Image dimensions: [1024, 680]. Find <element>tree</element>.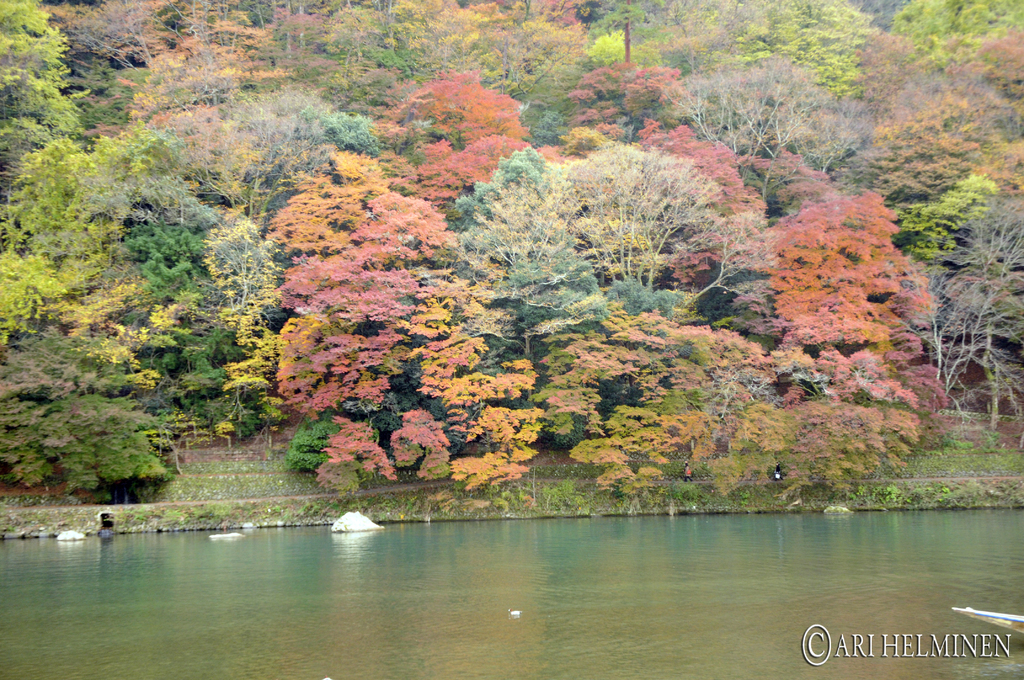
BBox(16, 1, 230, 100).
